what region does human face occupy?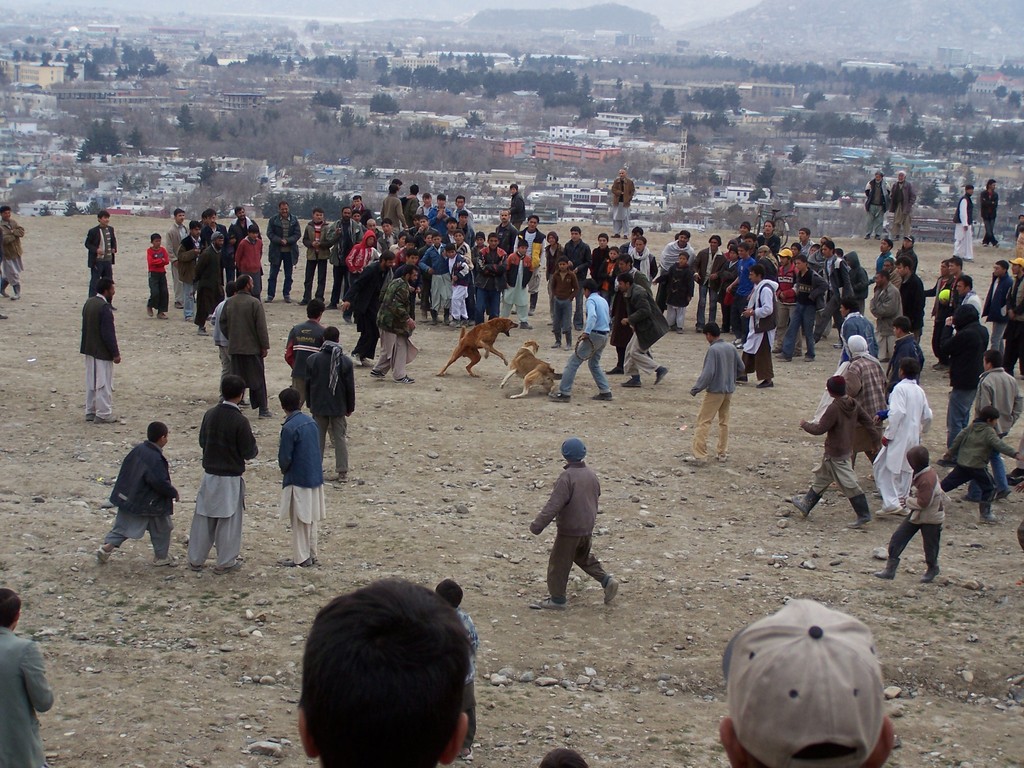
rect(487, 237, 498, 253).
